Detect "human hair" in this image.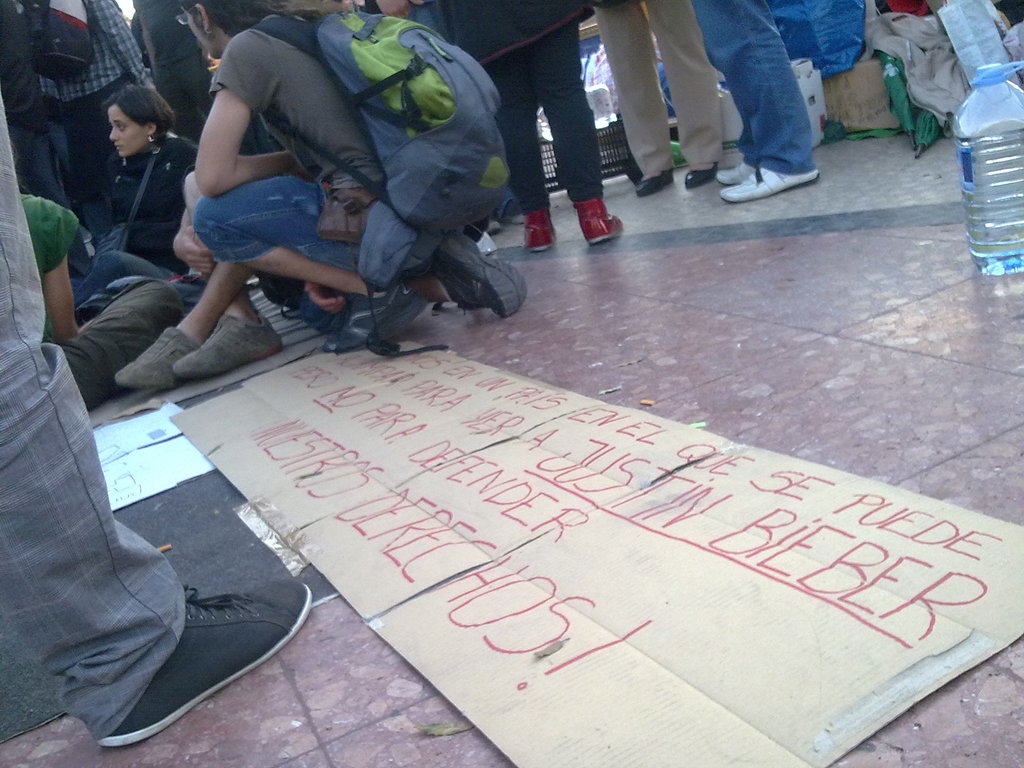
Detection: Rect(103, 90, 173, 142).
